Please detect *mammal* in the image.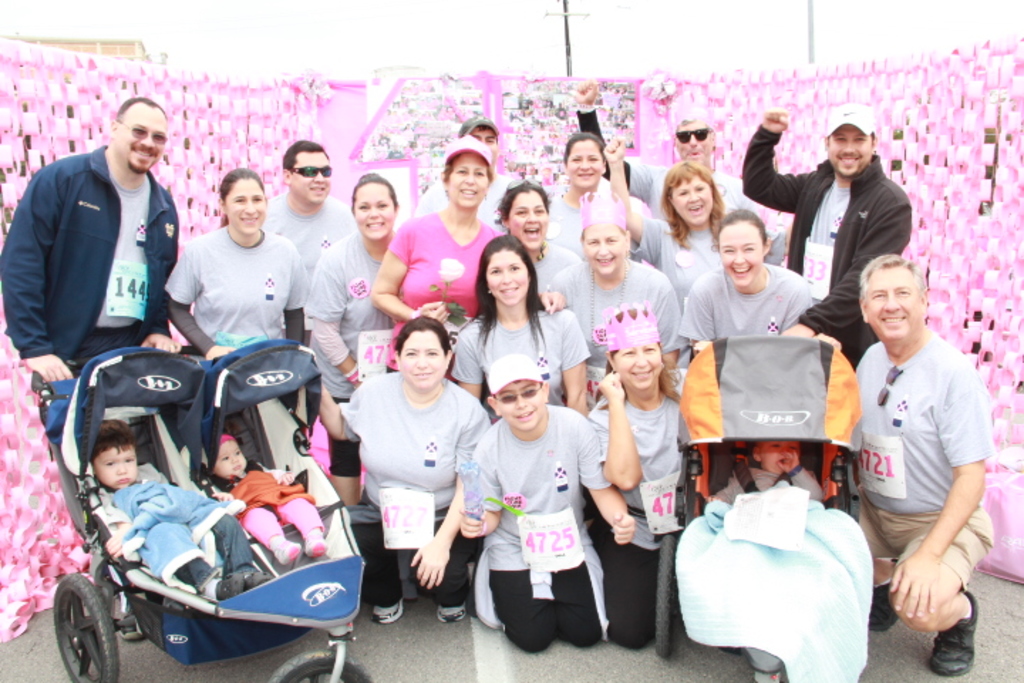
(left=457, top=346, right=633, bottom=656).
